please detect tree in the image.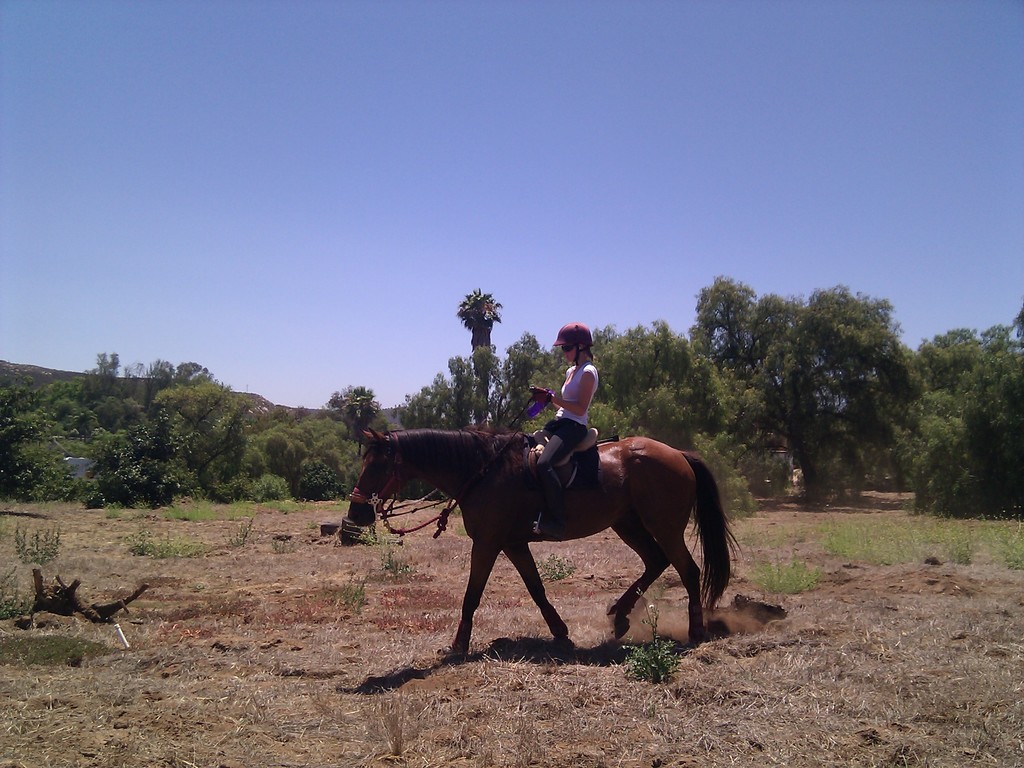
[x1=152, y1=376, x2=252, y2=489].
